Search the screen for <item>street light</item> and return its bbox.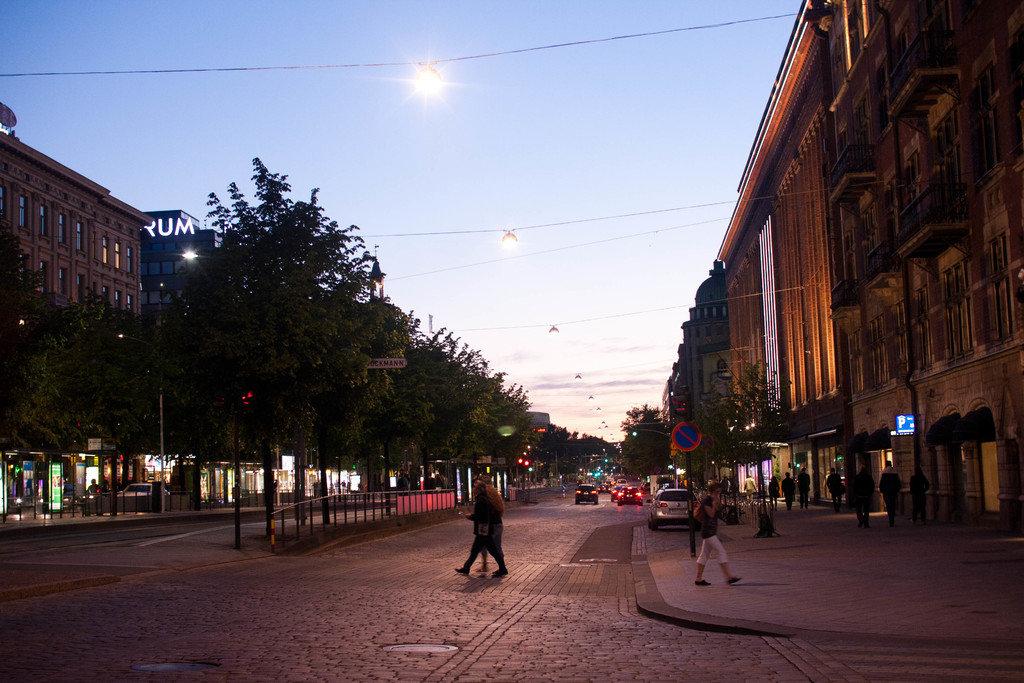
Found: 412,57,440,91.
